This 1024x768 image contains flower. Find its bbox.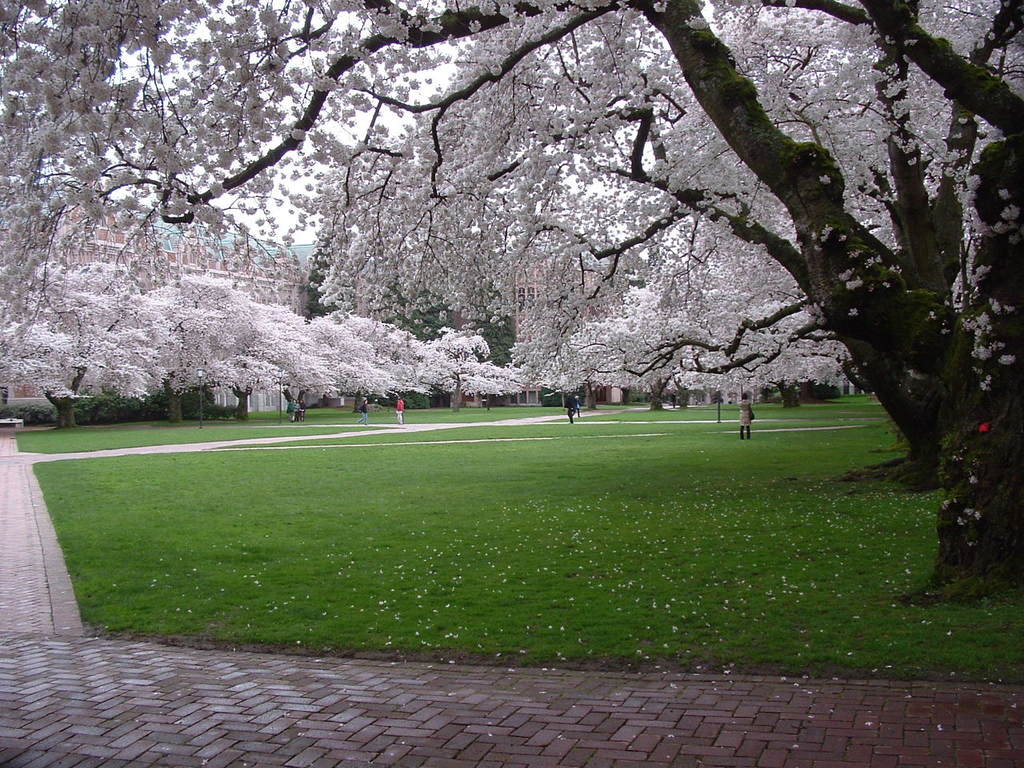
detection(214, 182, 222, 198).
